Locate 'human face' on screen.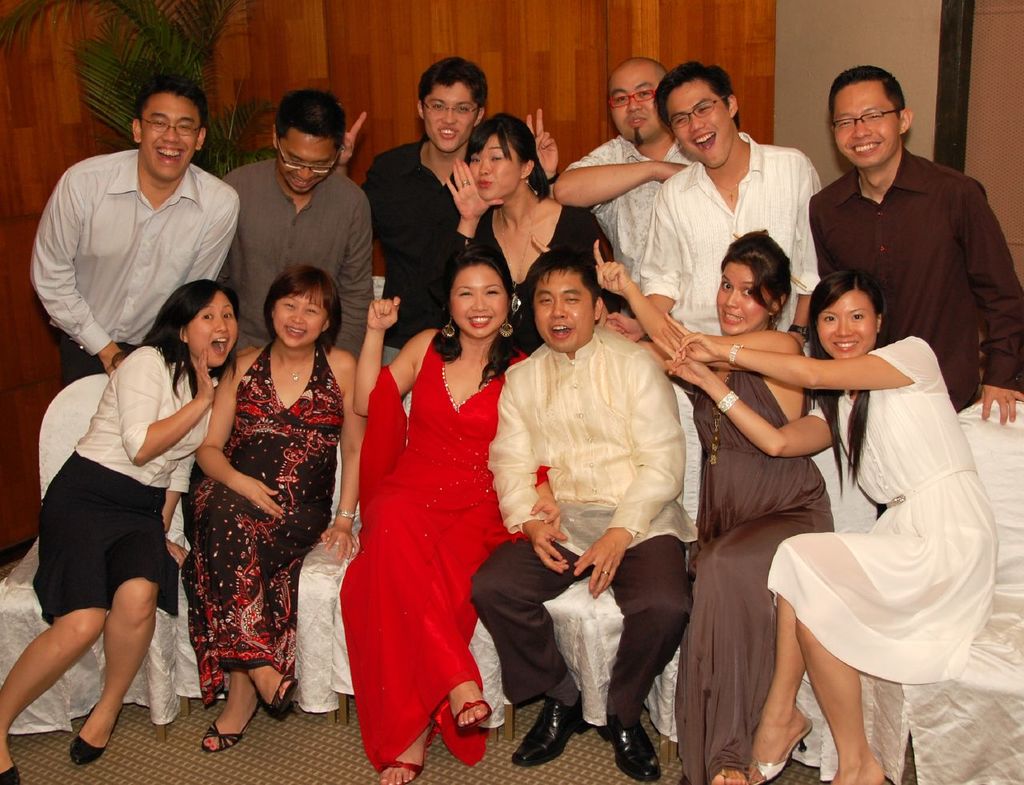
On screen at <box>138,98,202,182</box>.
